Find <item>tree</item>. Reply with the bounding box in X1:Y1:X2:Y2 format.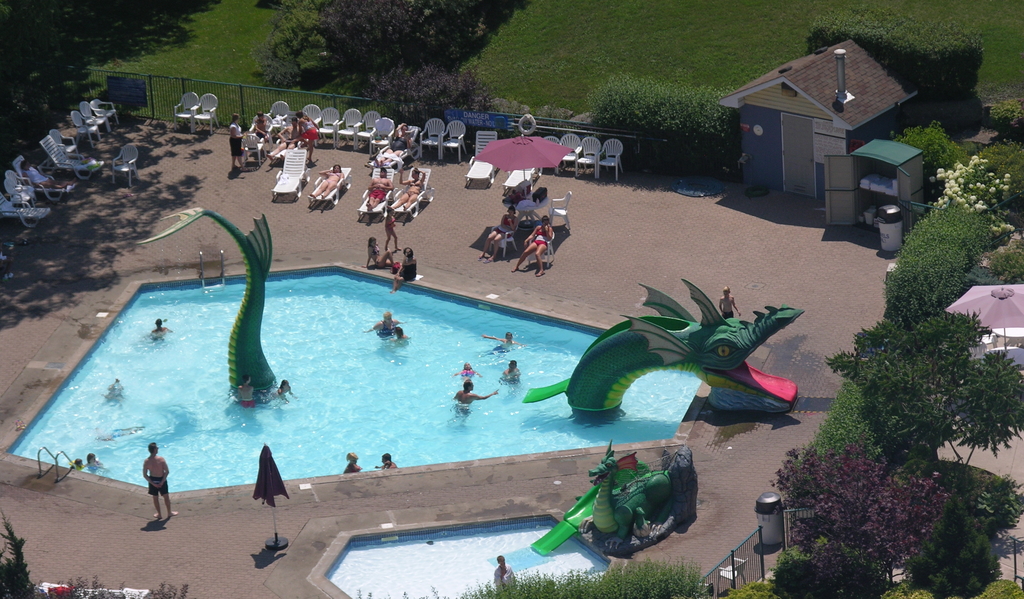
297:0:447:76.
